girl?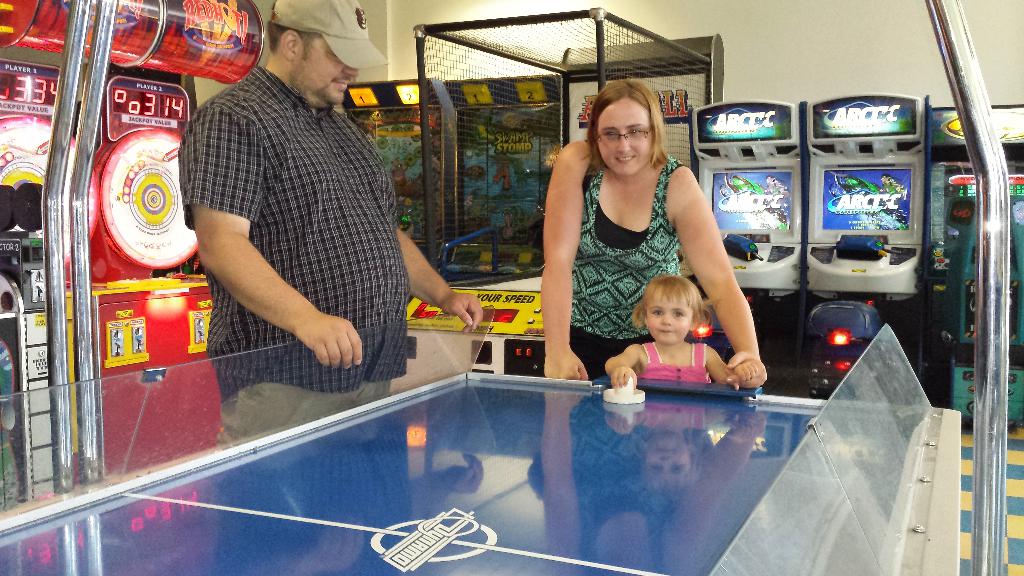
(left=539, top=74, right=762, bottom=377)
